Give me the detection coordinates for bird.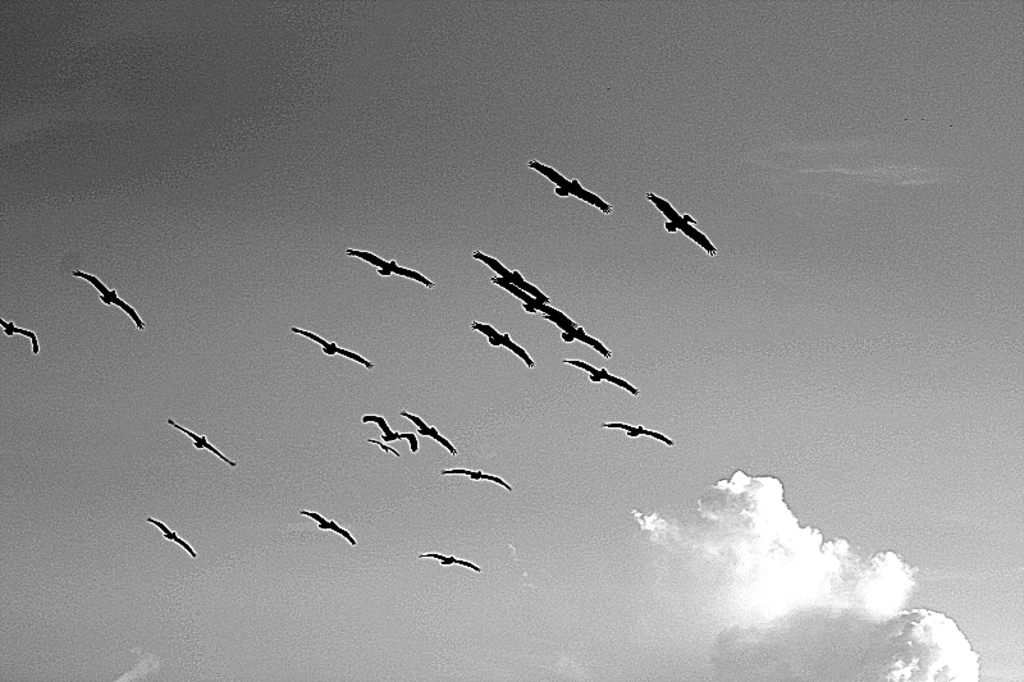
[169, 418, 239, 470].
